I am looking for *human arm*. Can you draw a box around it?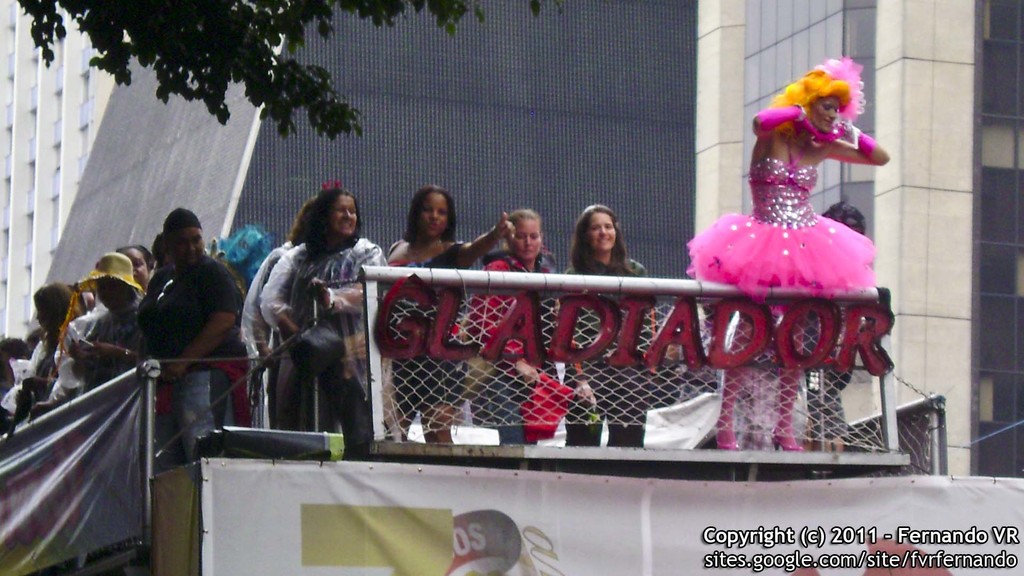
Sure, the bounding box is detection(163, 276, 246, 382).
